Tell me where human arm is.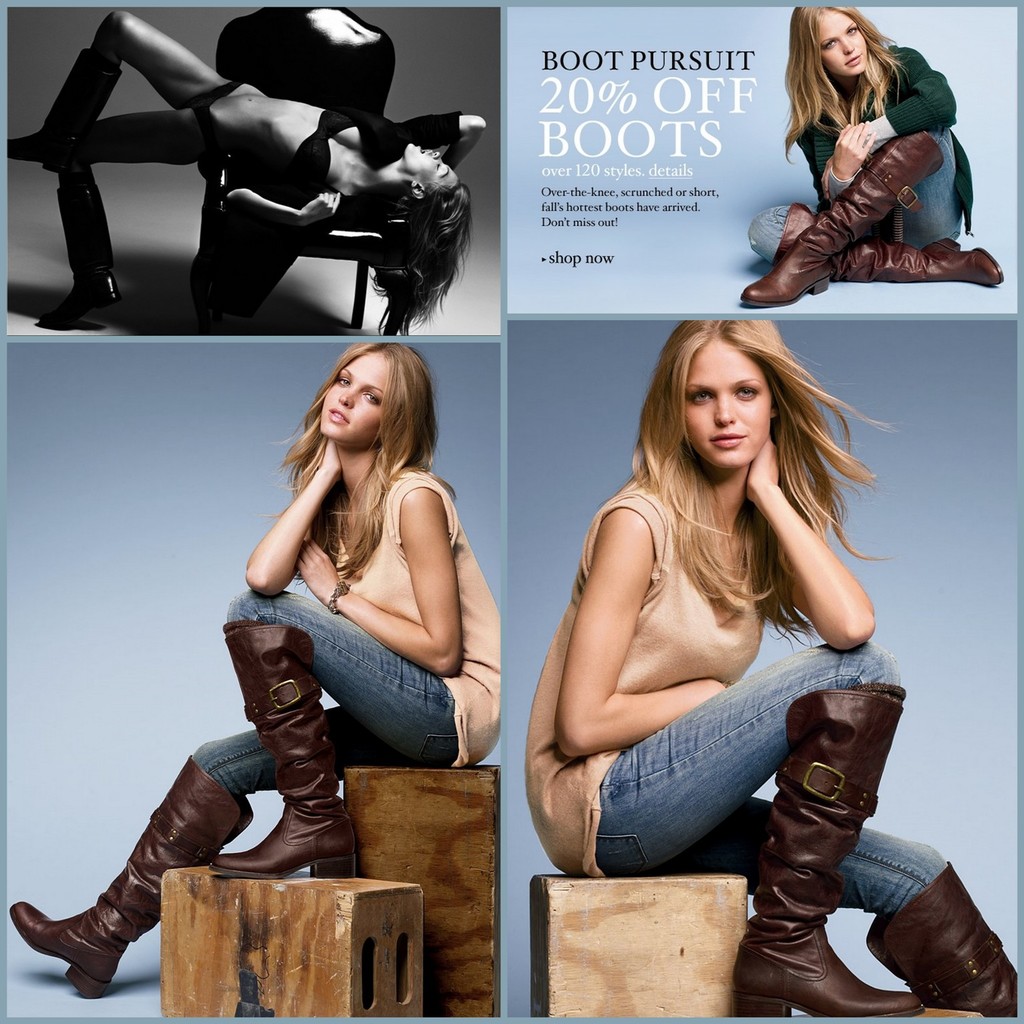
human arm is at bbox(554, 507, 725, 754).
